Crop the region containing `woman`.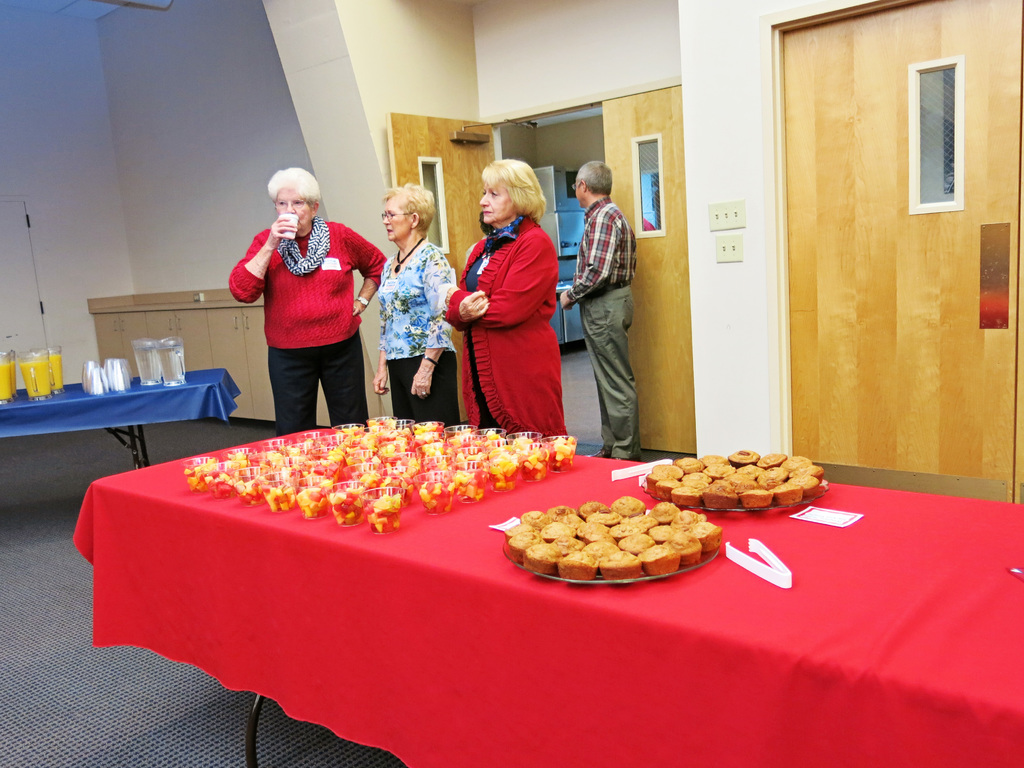
Crop region: [x1=225, y1=168, x2=387, y2=436].
